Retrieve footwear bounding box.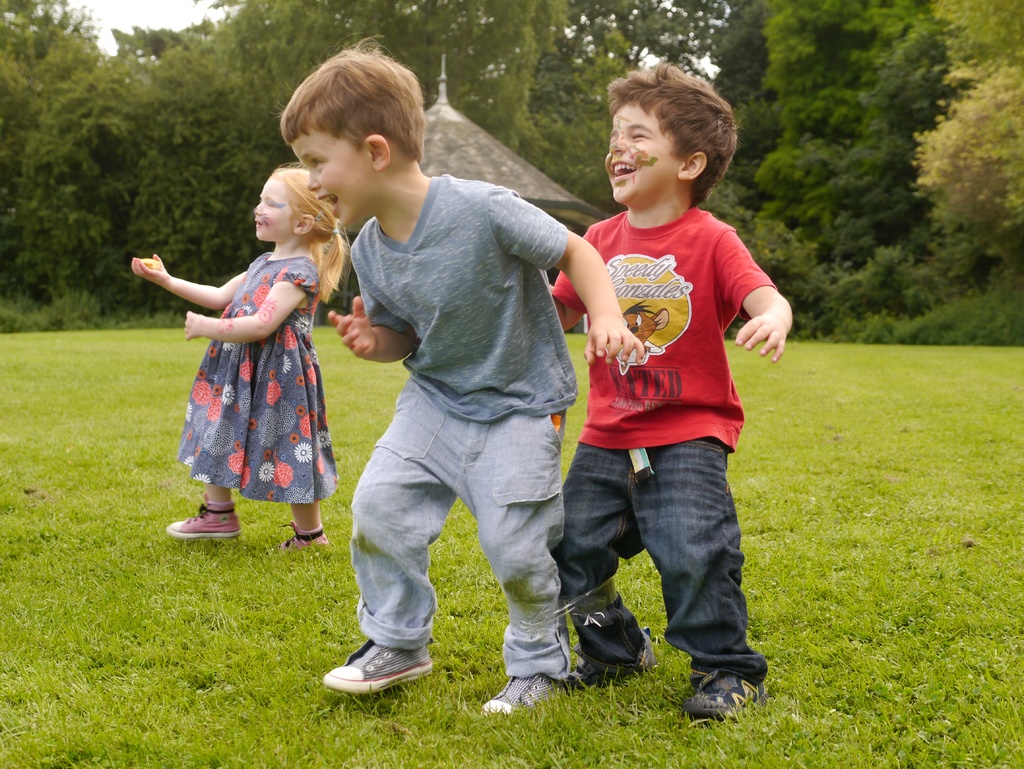
Bounding box: x1=676, y1=668, x2=764, y2=726.
